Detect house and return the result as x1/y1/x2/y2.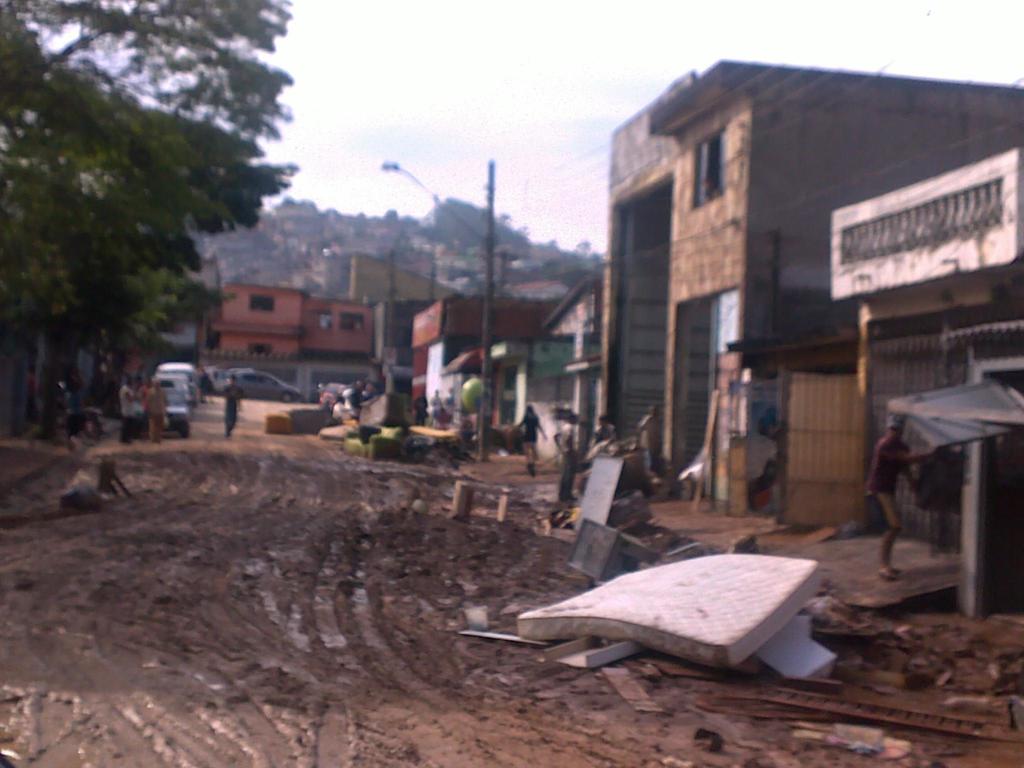
545/60/1023/500.
